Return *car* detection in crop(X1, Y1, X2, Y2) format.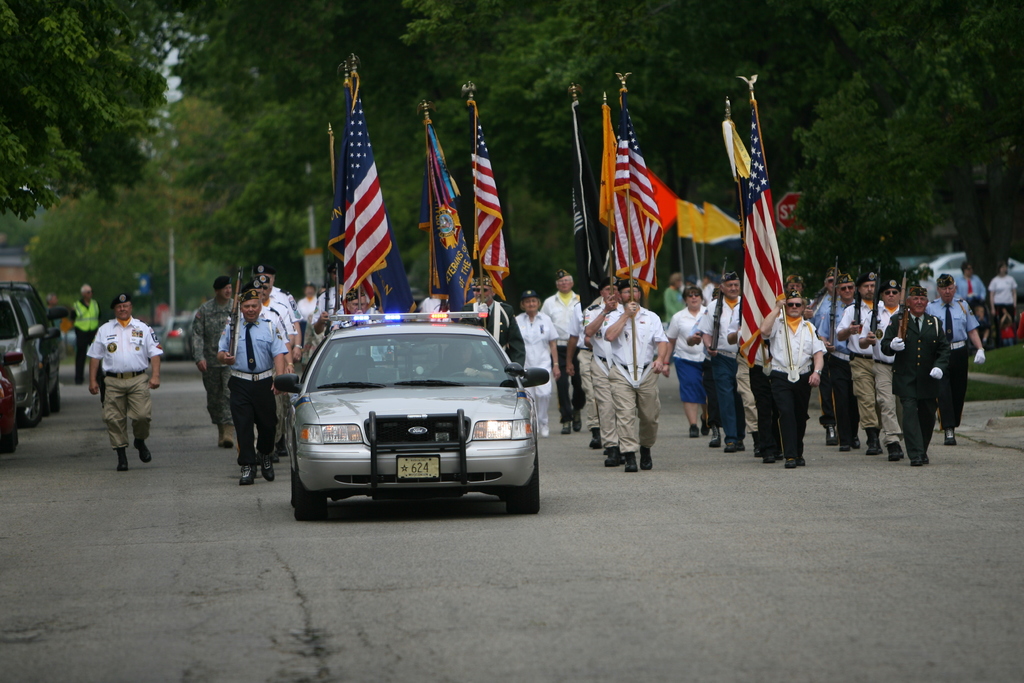
crop(913, 244, 1023, 302).
